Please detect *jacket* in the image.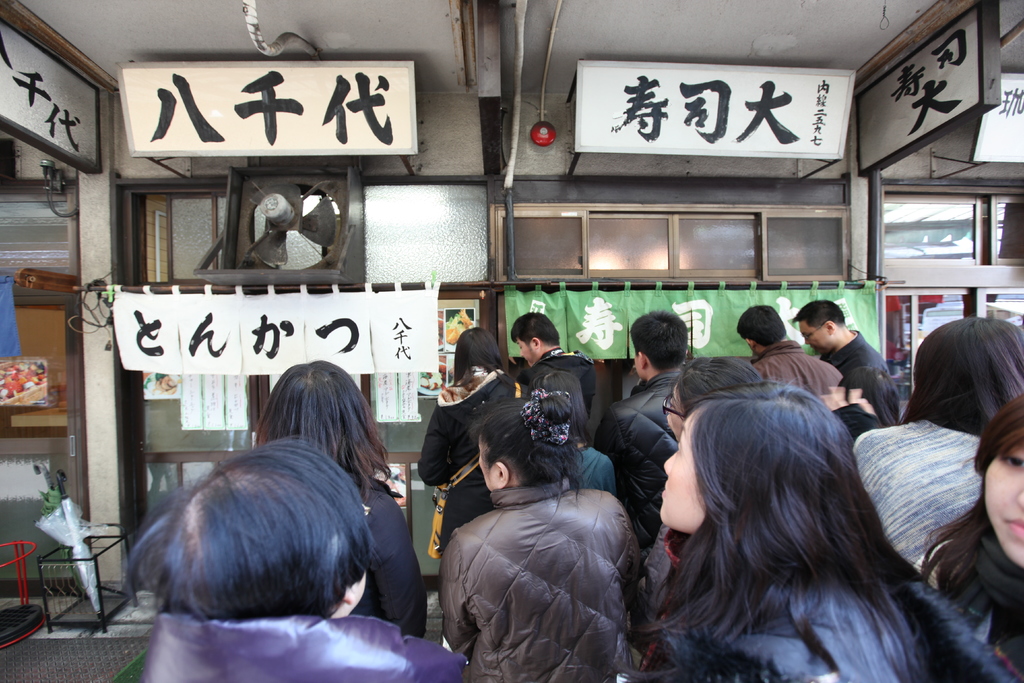
bbox=[138, 613, 470, 682].
